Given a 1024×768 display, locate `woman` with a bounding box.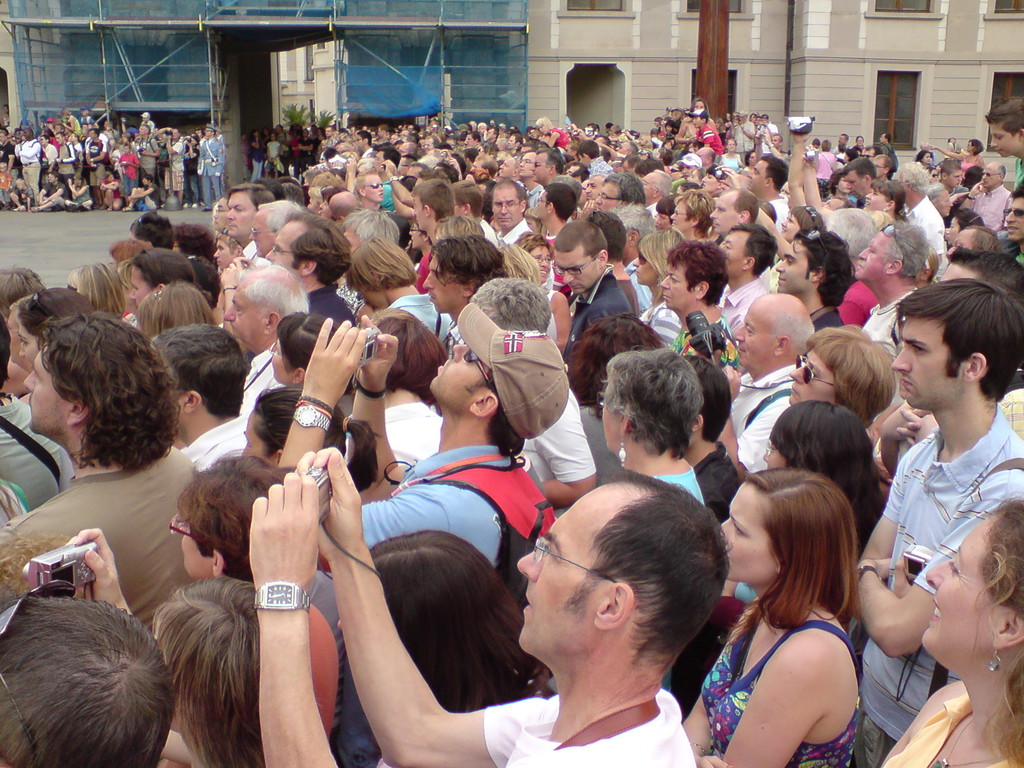
Located: [669,186,710,252].
